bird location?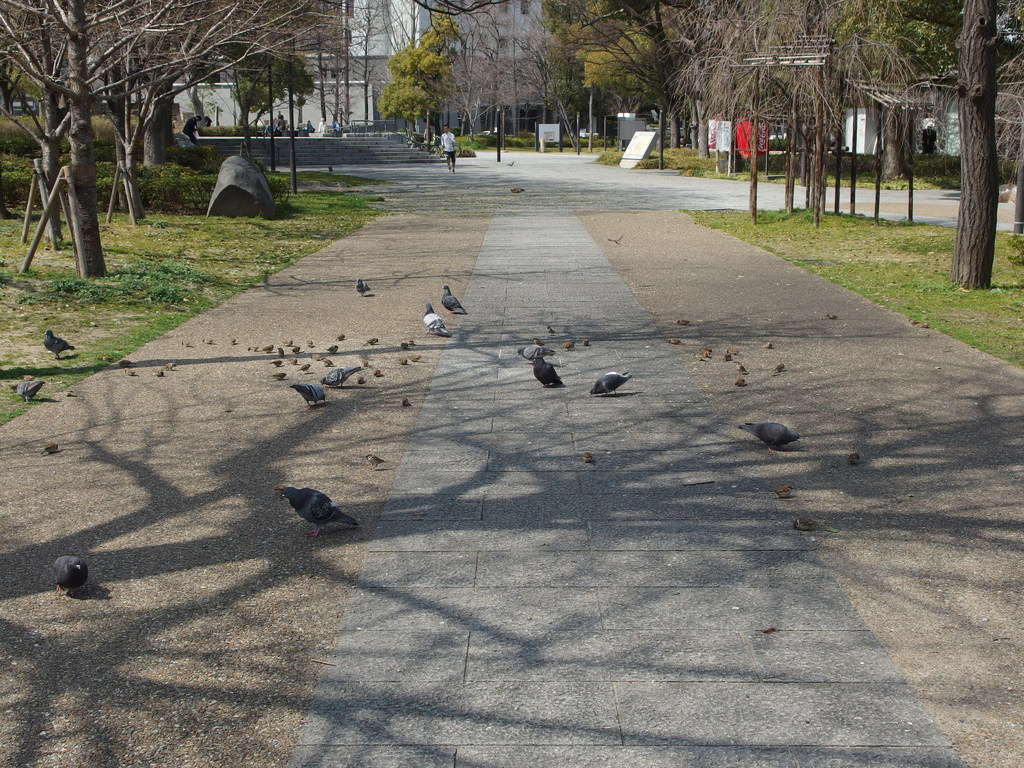
{"left": 42, "top": 330, "right": 73, "bottom": 362}
